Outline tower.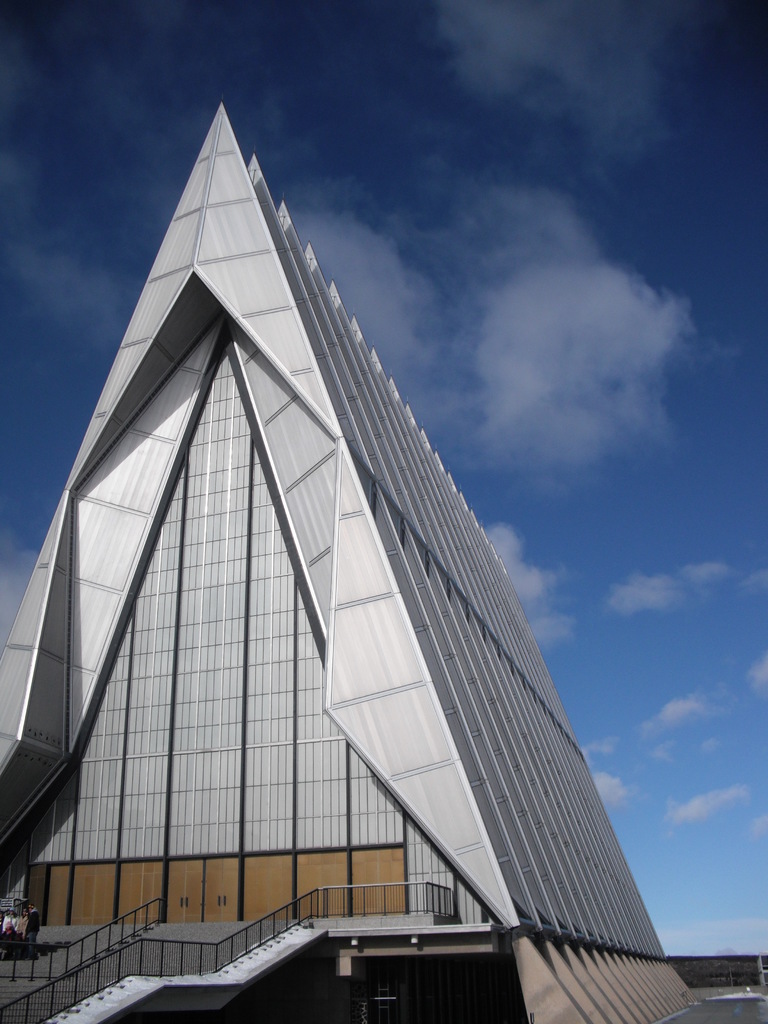
Outline: left=0, top=102, right=707, bottom=1023.
